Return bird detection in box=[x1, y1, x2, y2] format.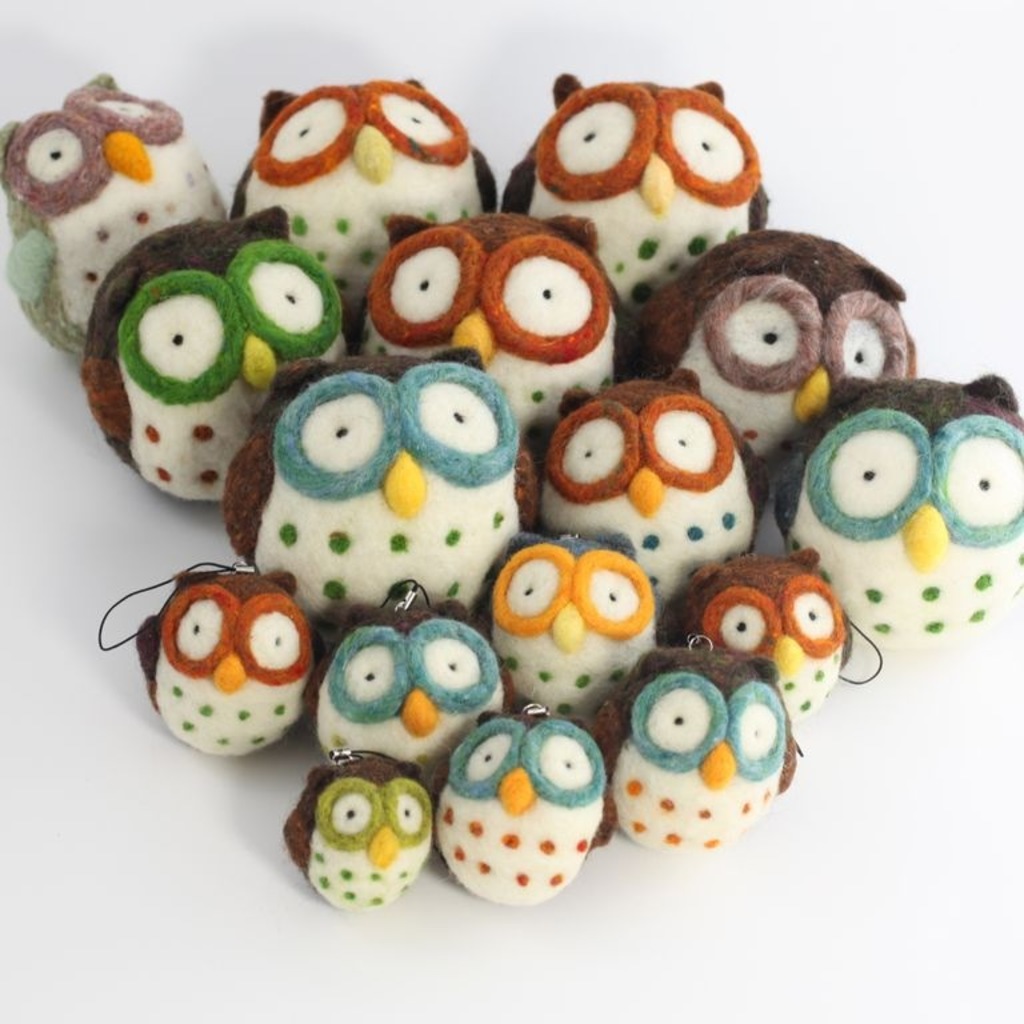
box=[588, 632, 815, 848].
